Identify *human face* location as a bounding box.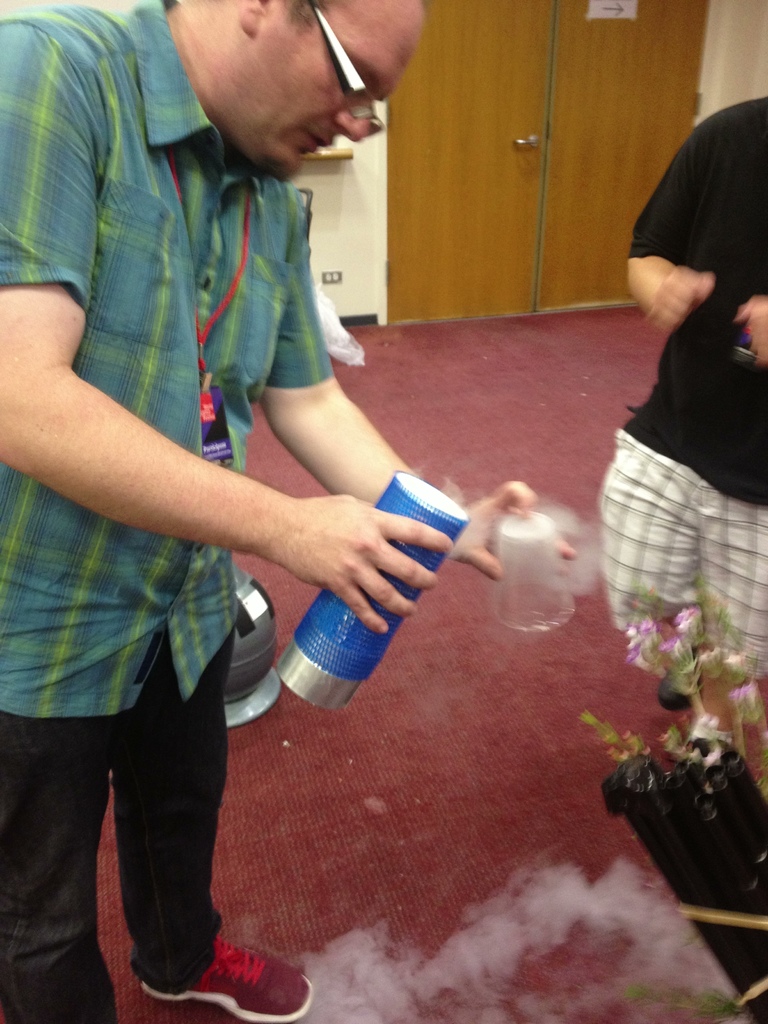
<region>269, 0, 427, 174</region>.
